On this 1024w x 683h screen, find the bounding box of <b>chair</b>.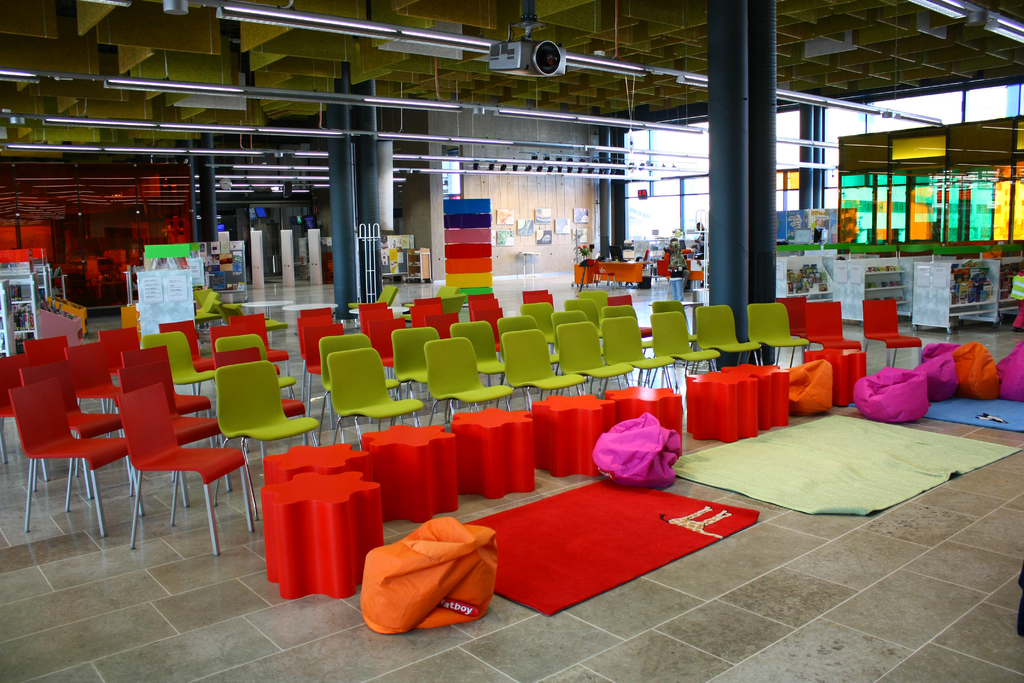
Bounding box: BBox(123, 342, 214, 421).
